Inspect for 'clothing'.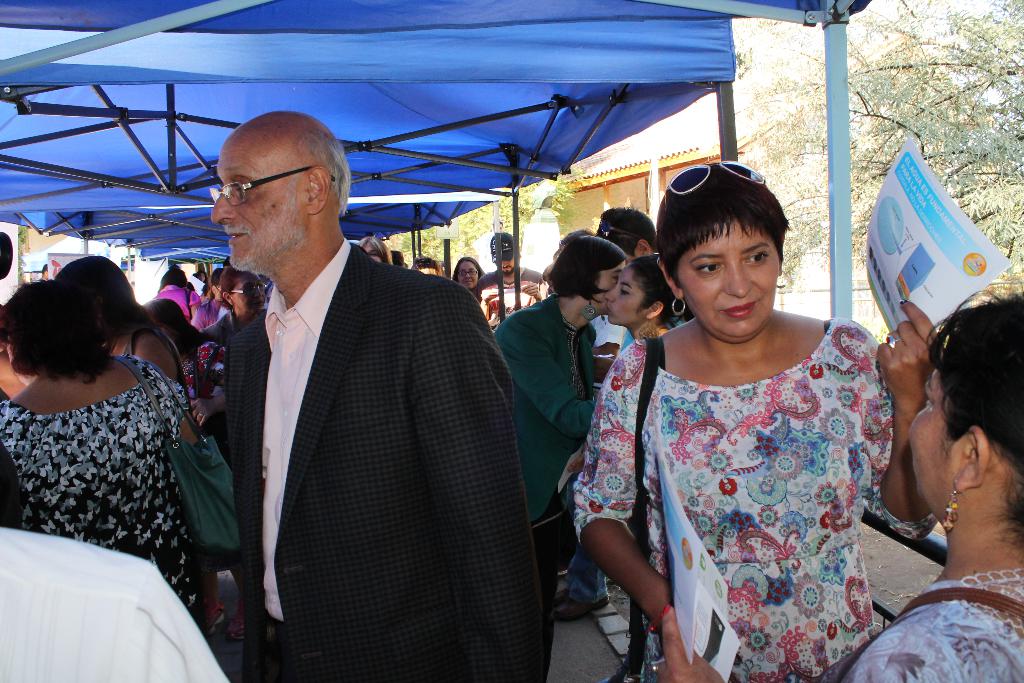
Inspection: {"left": 238, "top": 240, "right": 550, "bottom": 682}.
